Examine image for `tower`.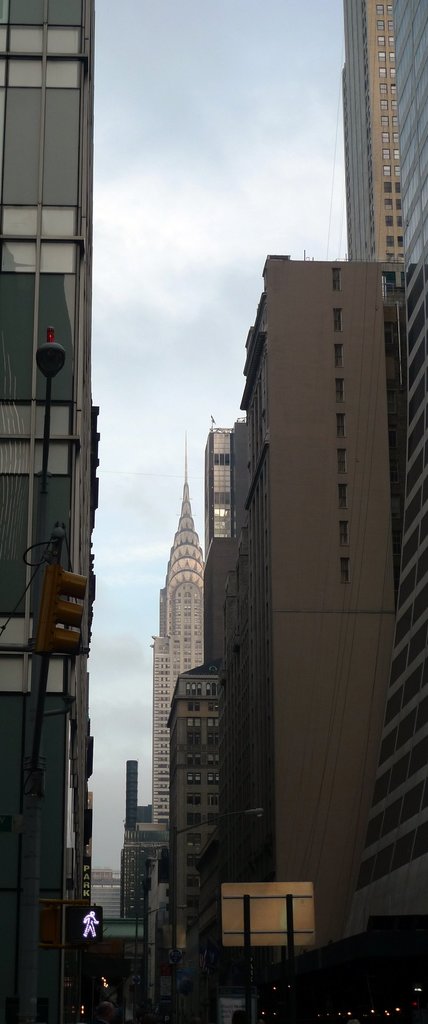
Examination result: box(340, 0, 427, 922).
